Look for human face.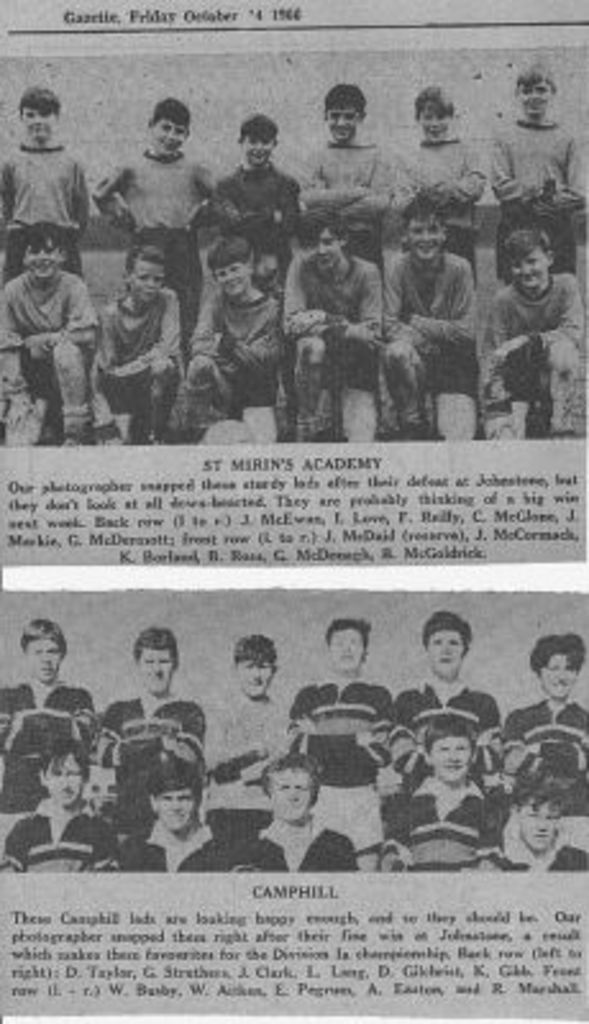
Found: Rect(425, 630, 466, 673).
